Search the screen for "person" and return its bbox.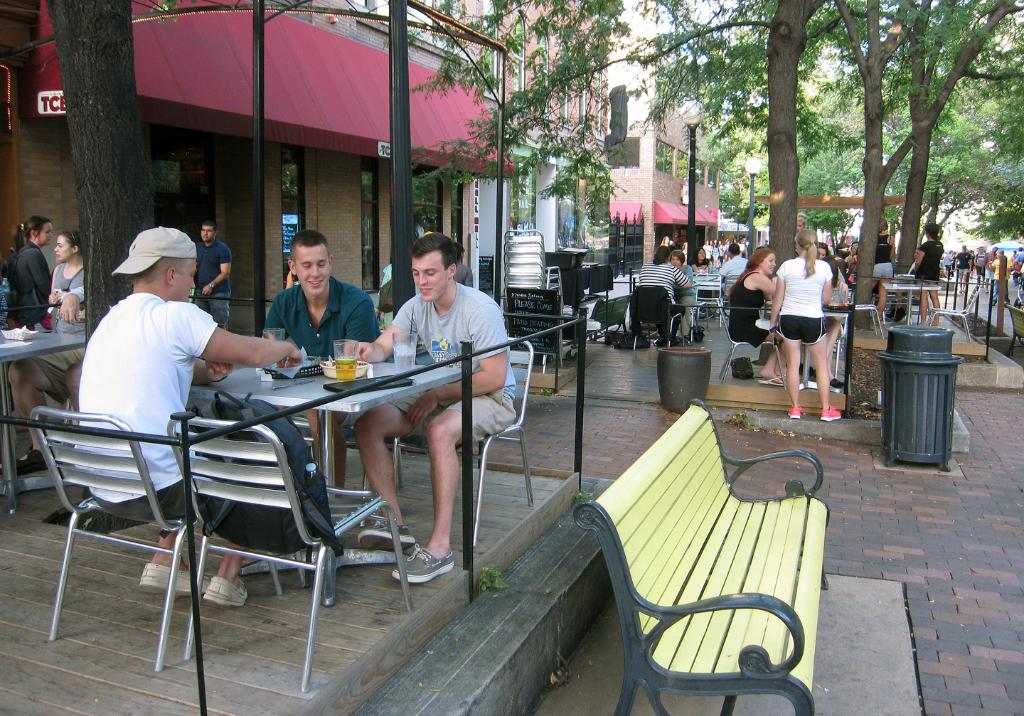
Found: [x1=0, y1=247, x2=137, y2=453].
